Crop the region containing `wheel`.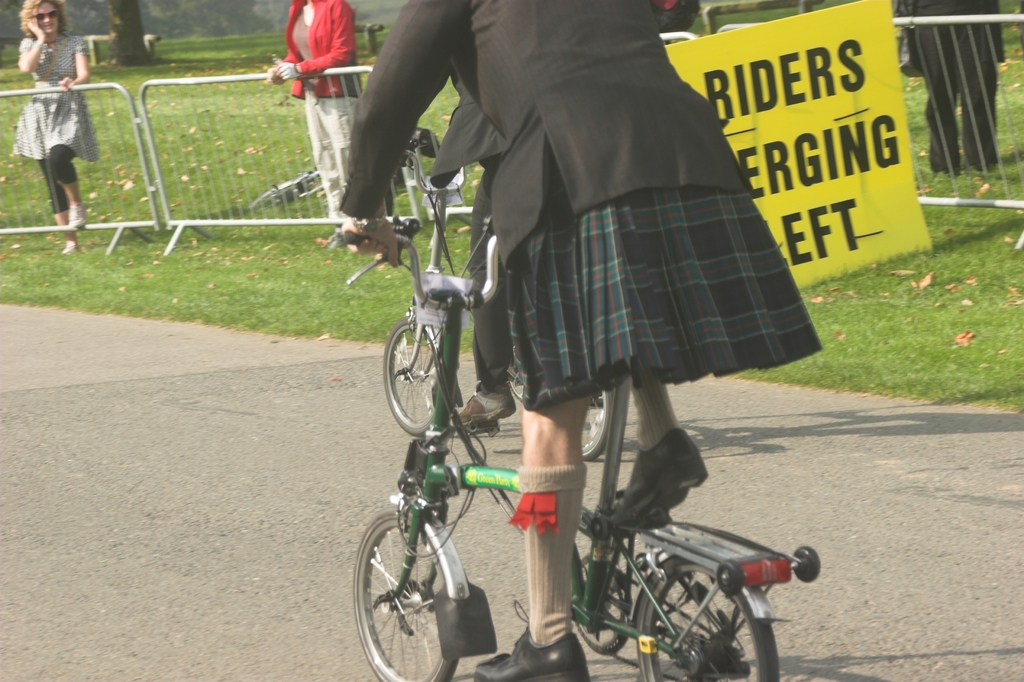
Crop region: crop(636, 556, 780, 681).
